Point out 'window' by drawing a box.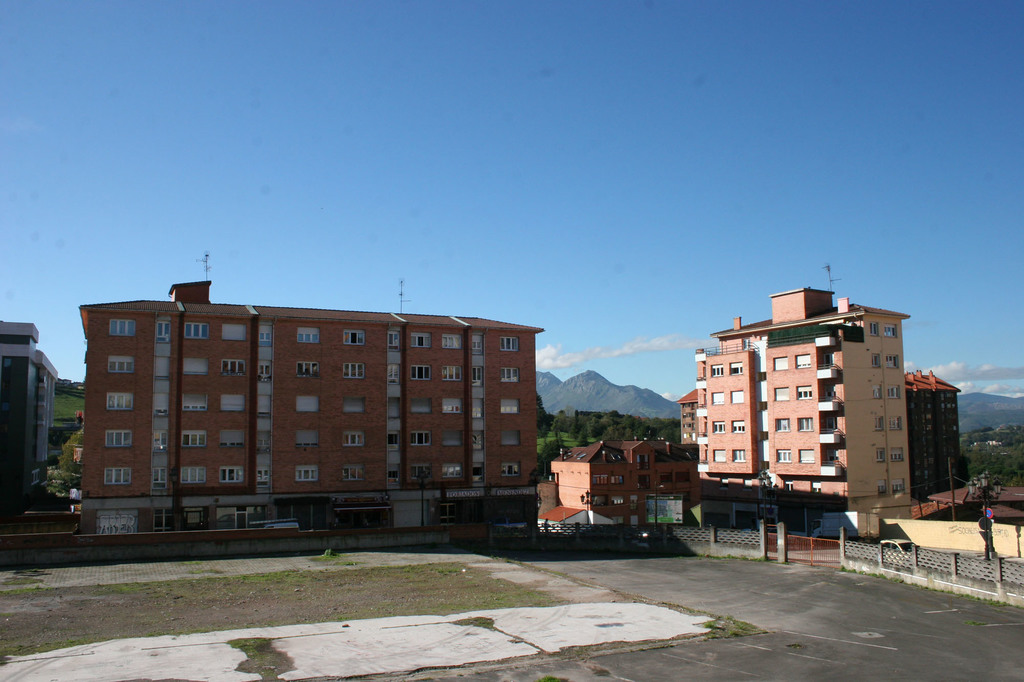
<region>771, 416, 792, 433</region>.
